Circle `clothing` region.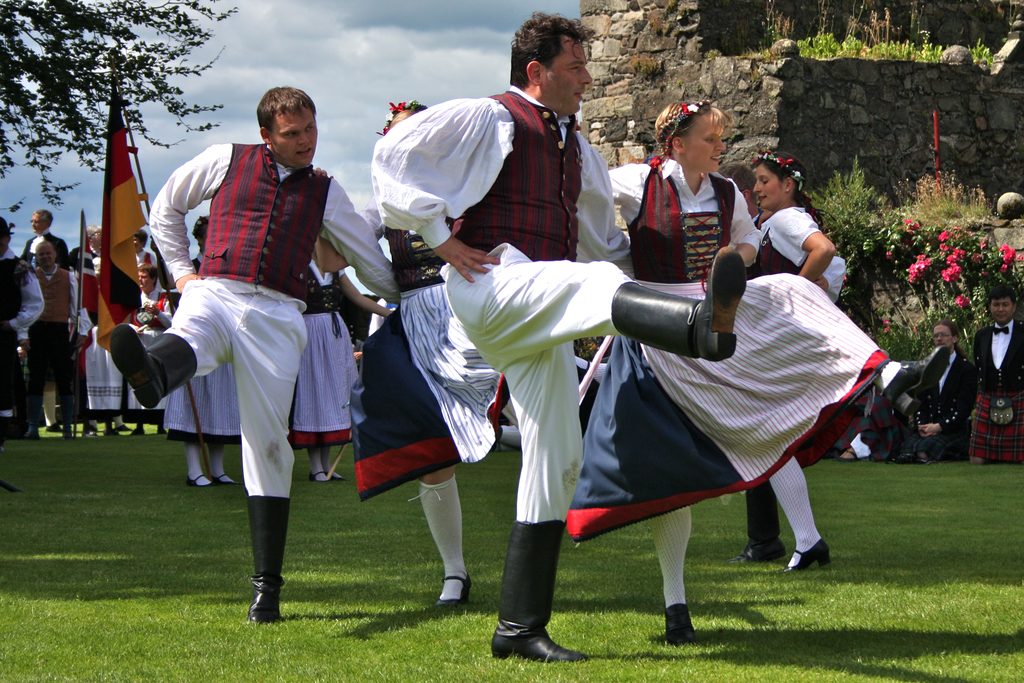
Region: BBox(351, 189, 522, 502).
